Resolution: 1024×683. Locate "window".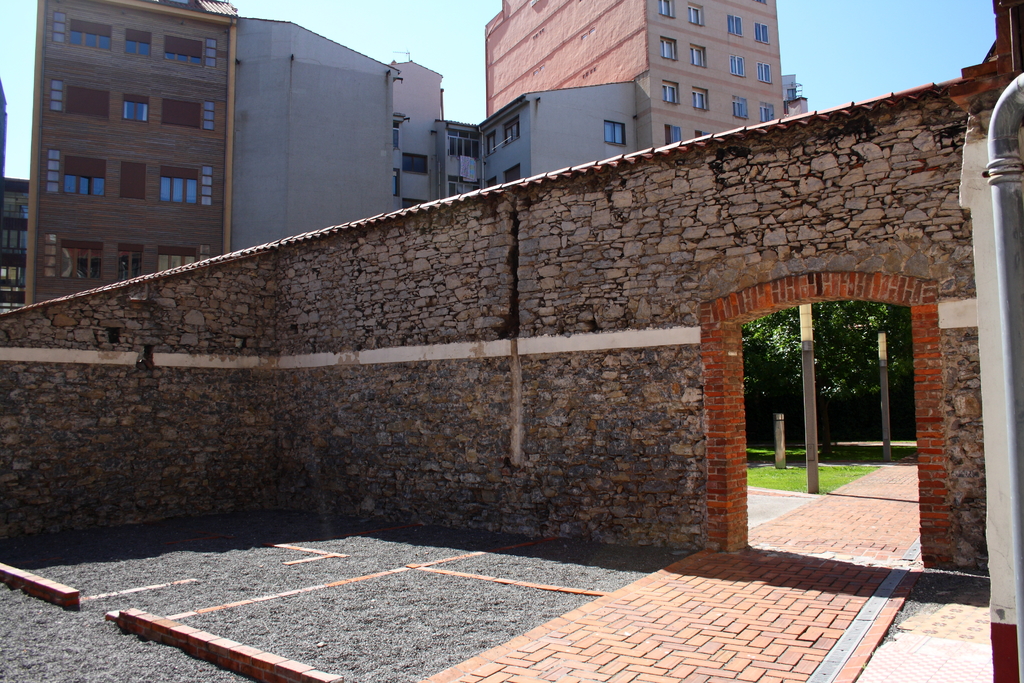
[left=40, top=241, right=100, bottom=279].
